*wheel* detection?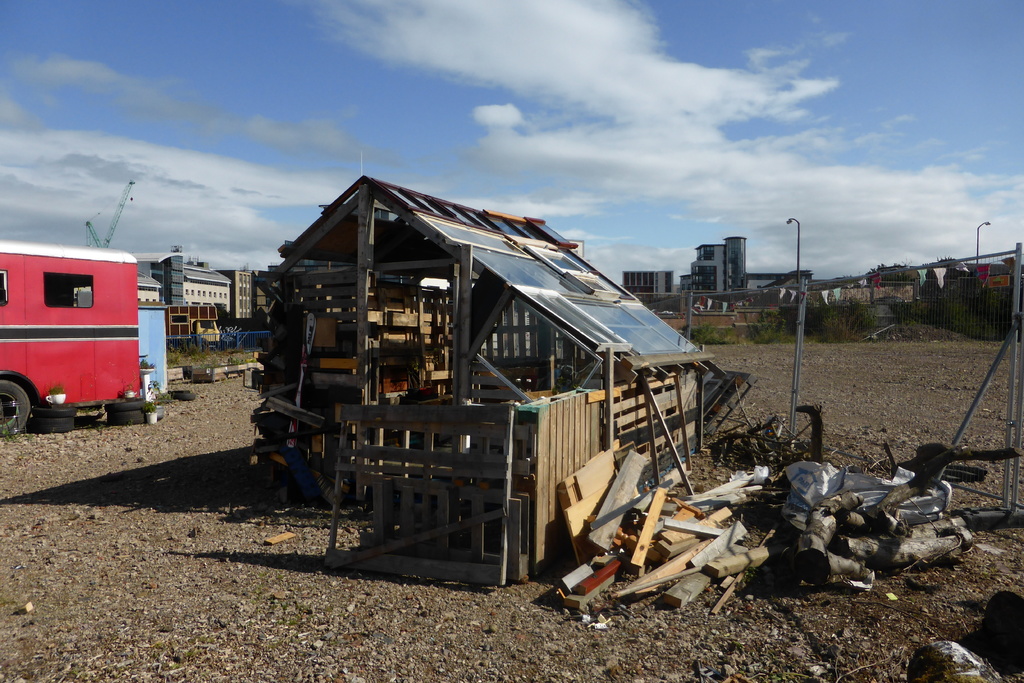
{"x1": 170, "y1": 393, "x2": 194, "y2": 400}
